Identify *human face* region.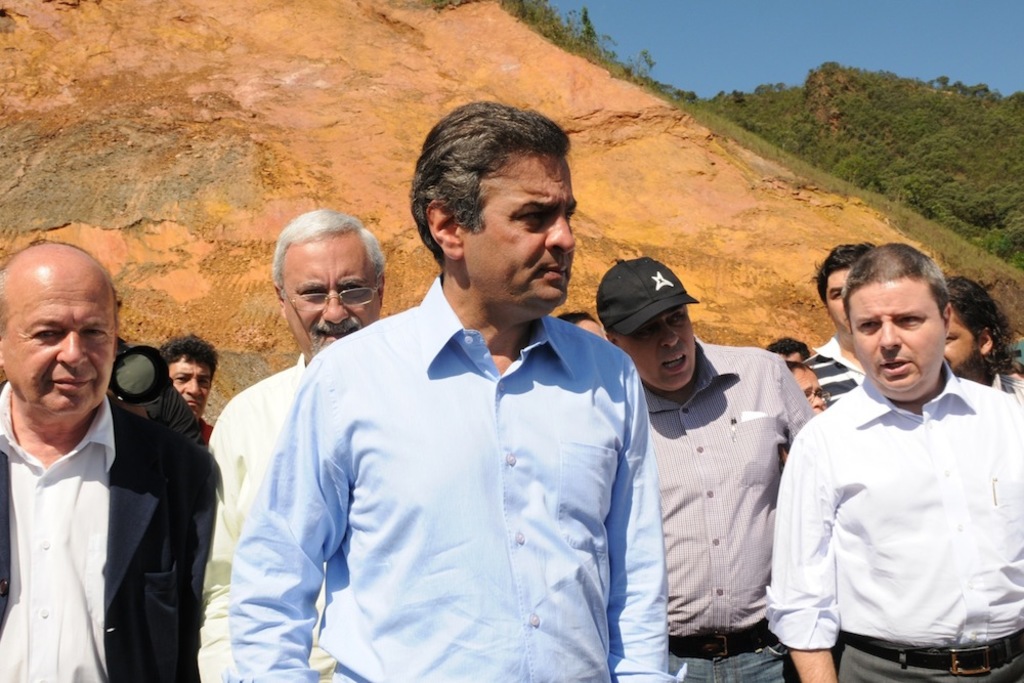
Region: x1=465 y1=155 x2=573 y2=295.
